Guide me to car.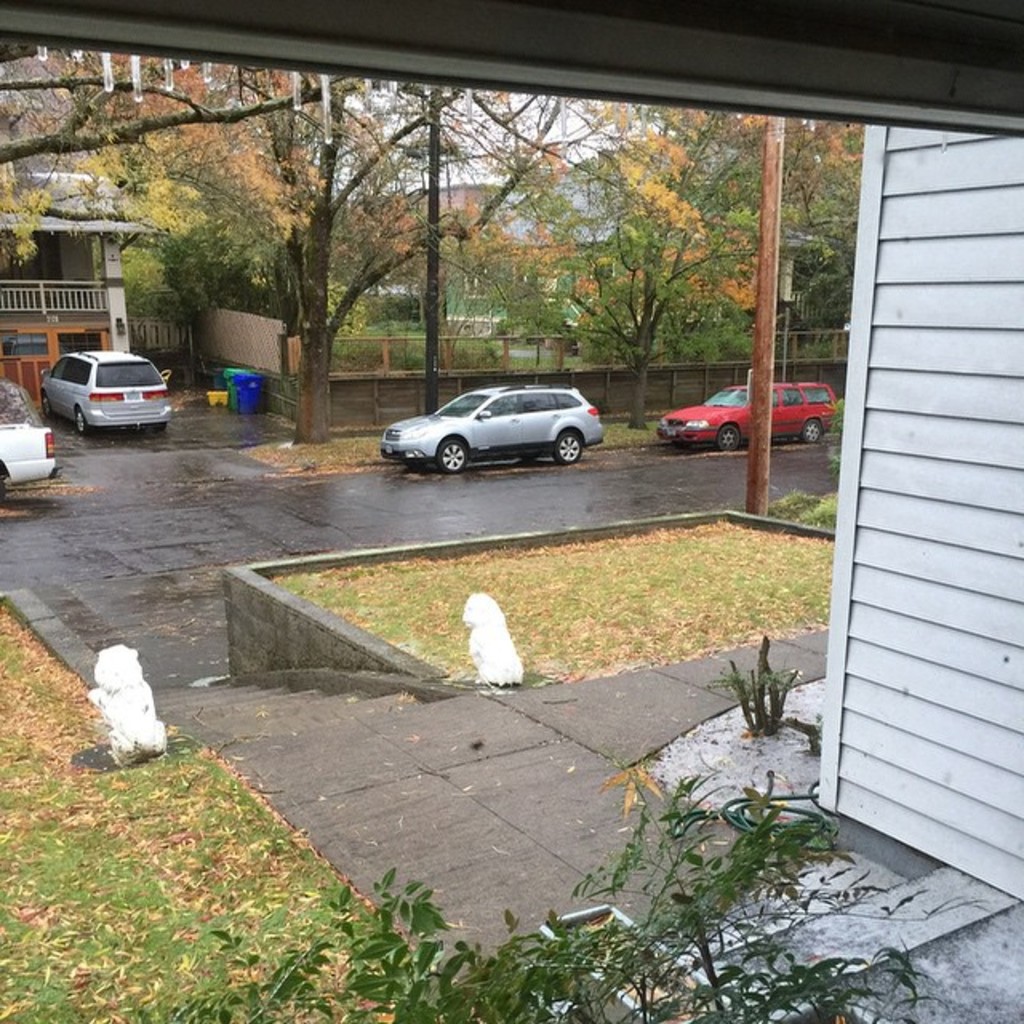
Guidance: (2, 427, 54, 498).
